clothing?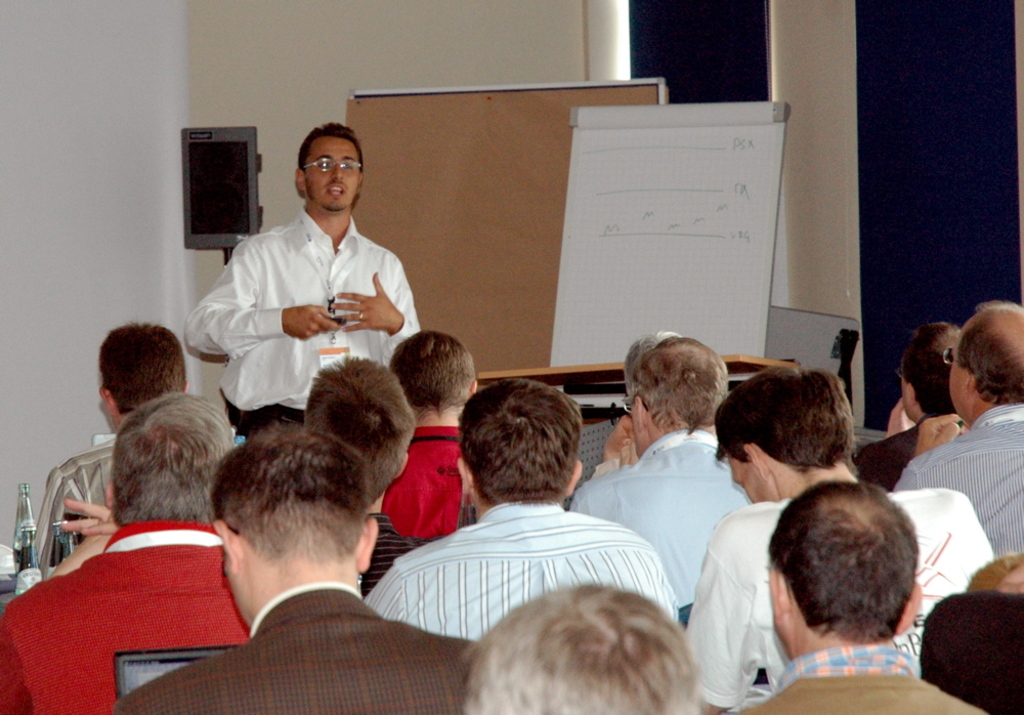
box(24, 433, 129, 578)
